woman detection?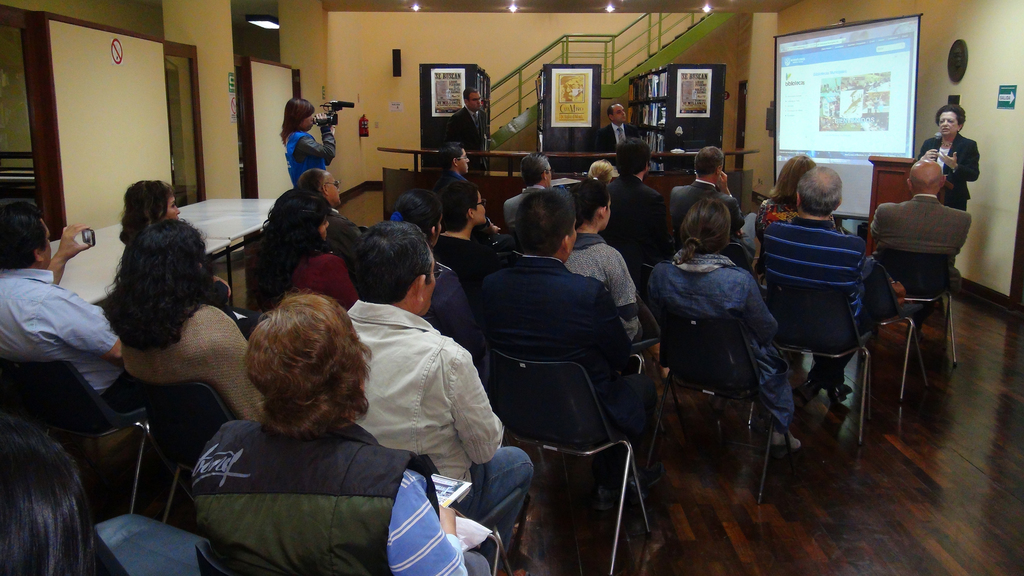
l=122, t=220, r=266, b=422
